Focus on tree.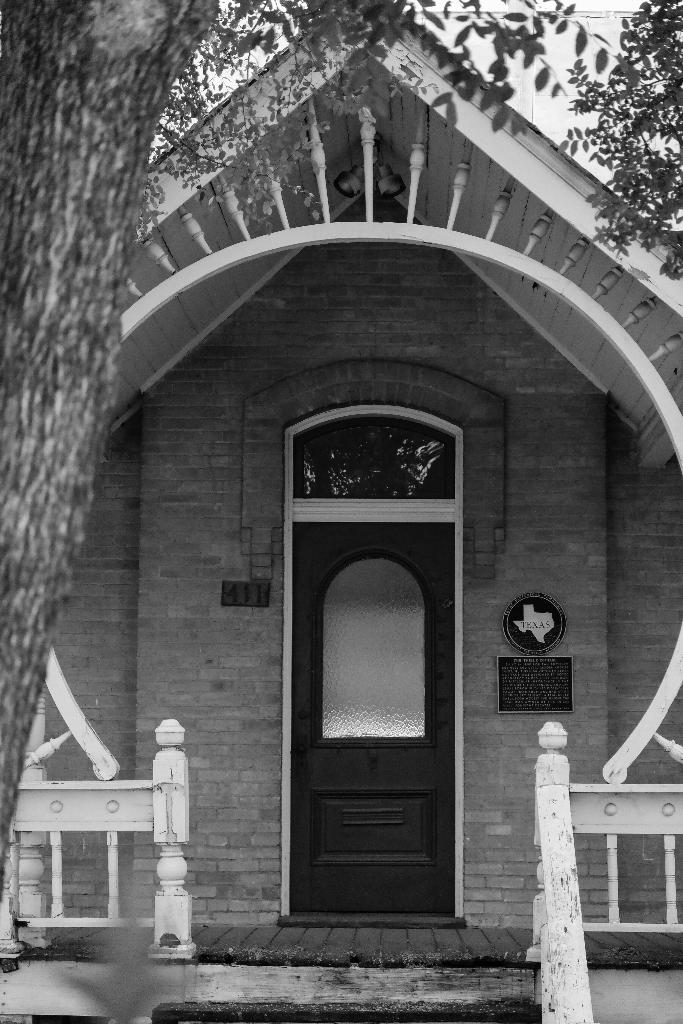
Focused at (x1=549, y1=0, x2=682, y2=284).
